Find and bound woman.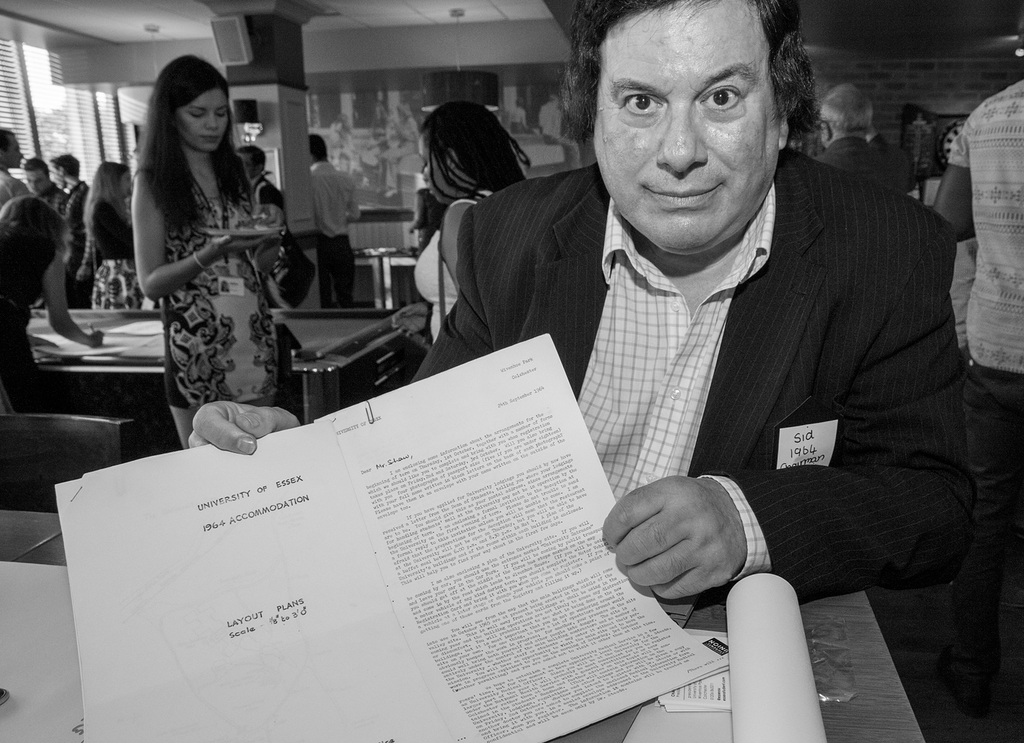
Bound: rect(119, 59, 294, 454).
